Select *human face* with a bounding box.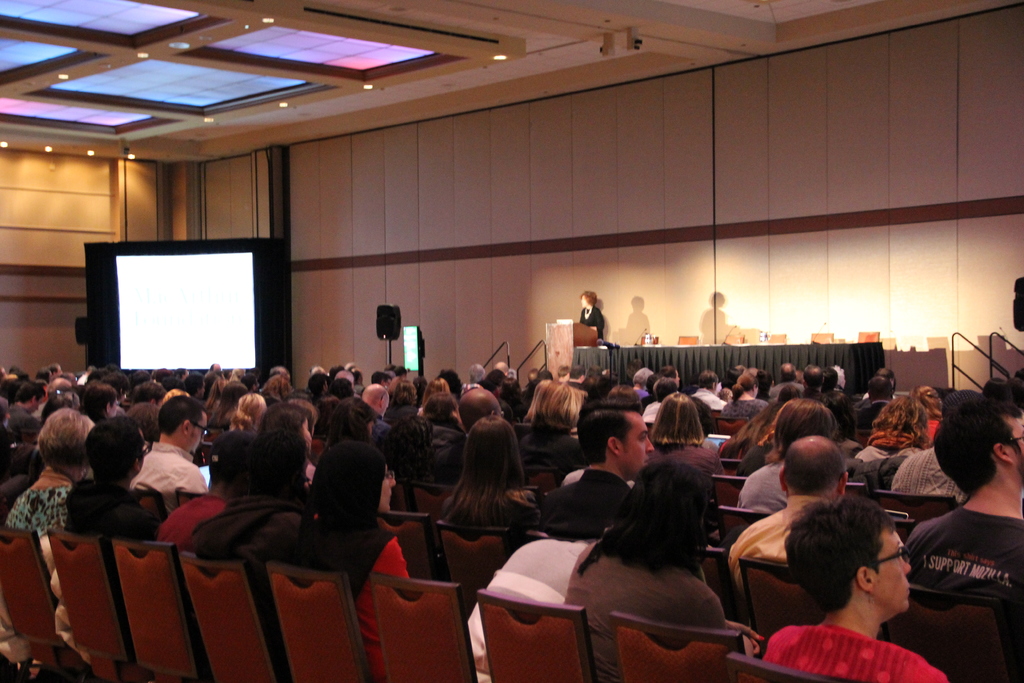
BBox(1014, 415, 1023, 462).
